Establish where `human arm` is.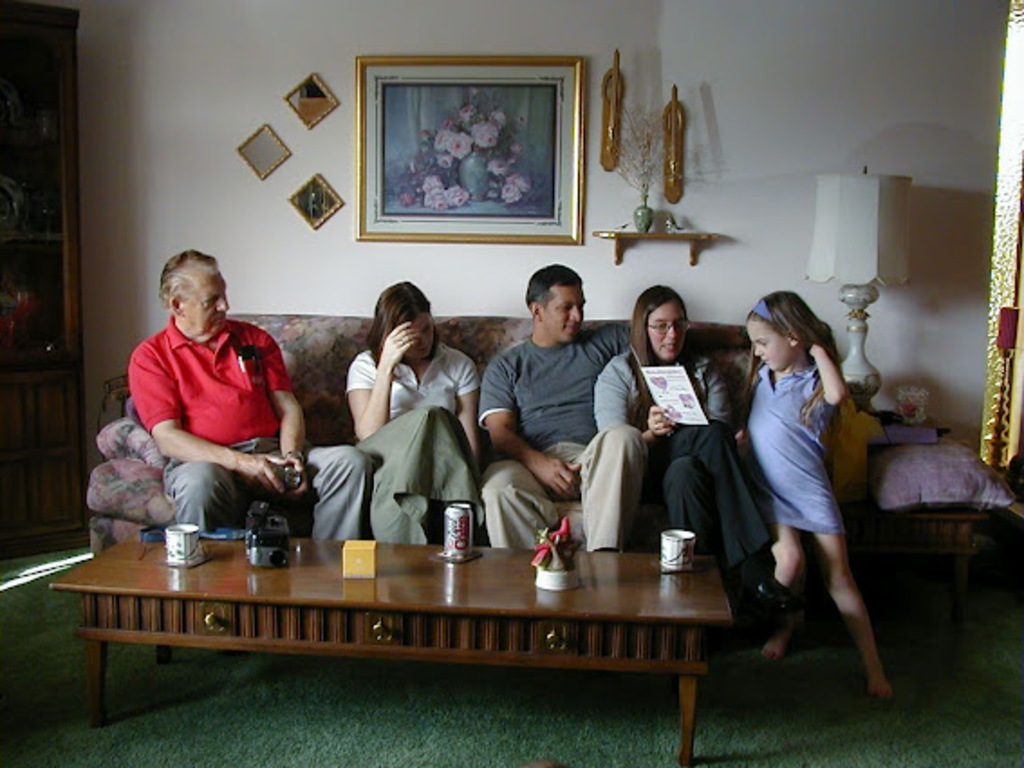
Established at [264,336,303,501].
